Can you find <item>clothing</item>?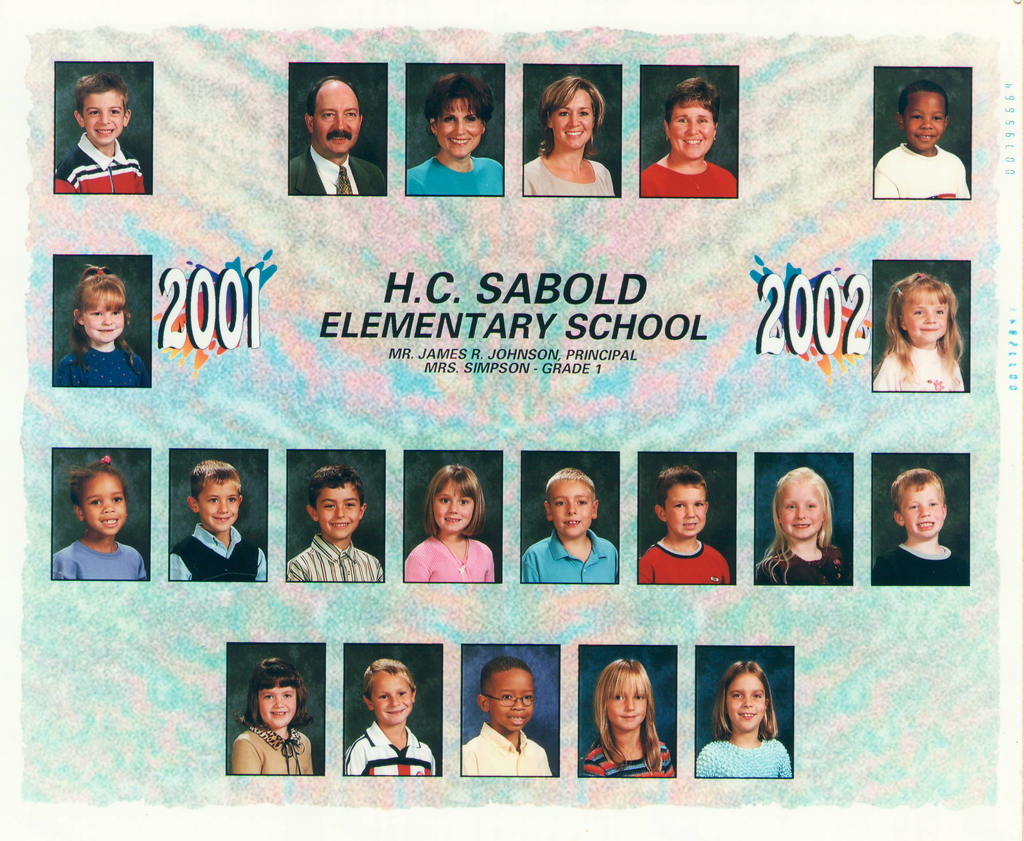
Yes, bounding box: pyautogui.locateOnScreen(871, 540, 971, 587).
